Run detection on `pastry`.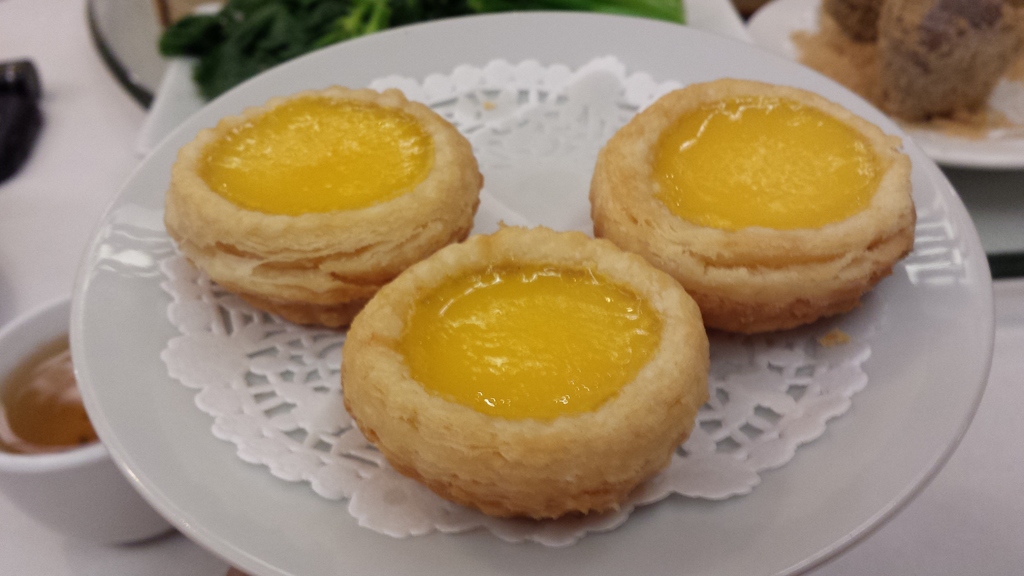
Result: [155, 86, 483, 339].
